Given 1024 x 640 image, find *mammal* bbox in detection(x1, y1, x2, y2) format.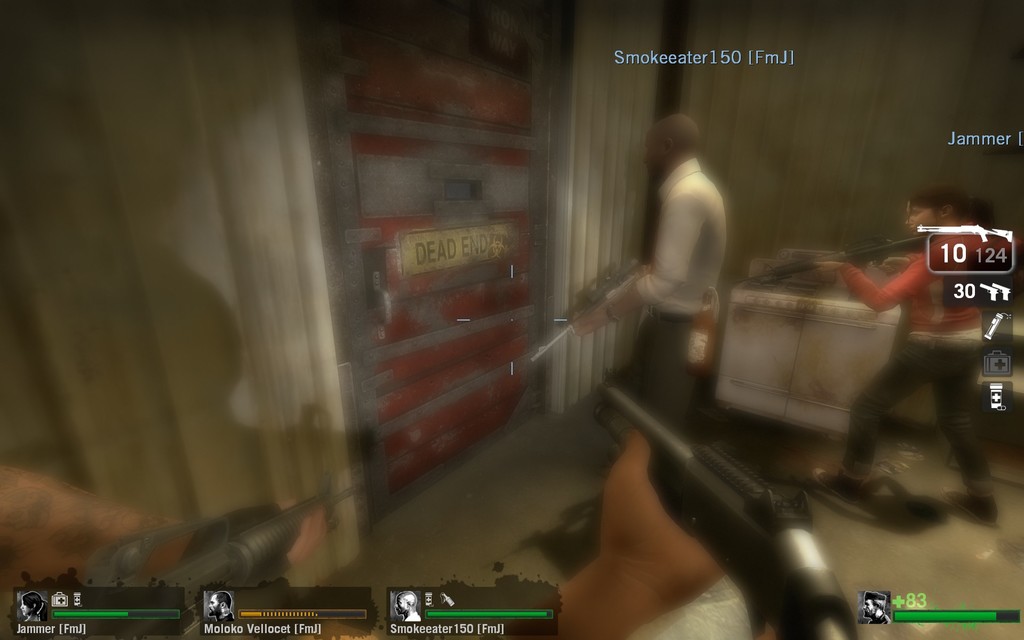
detection(556, 94, 742, 446).
